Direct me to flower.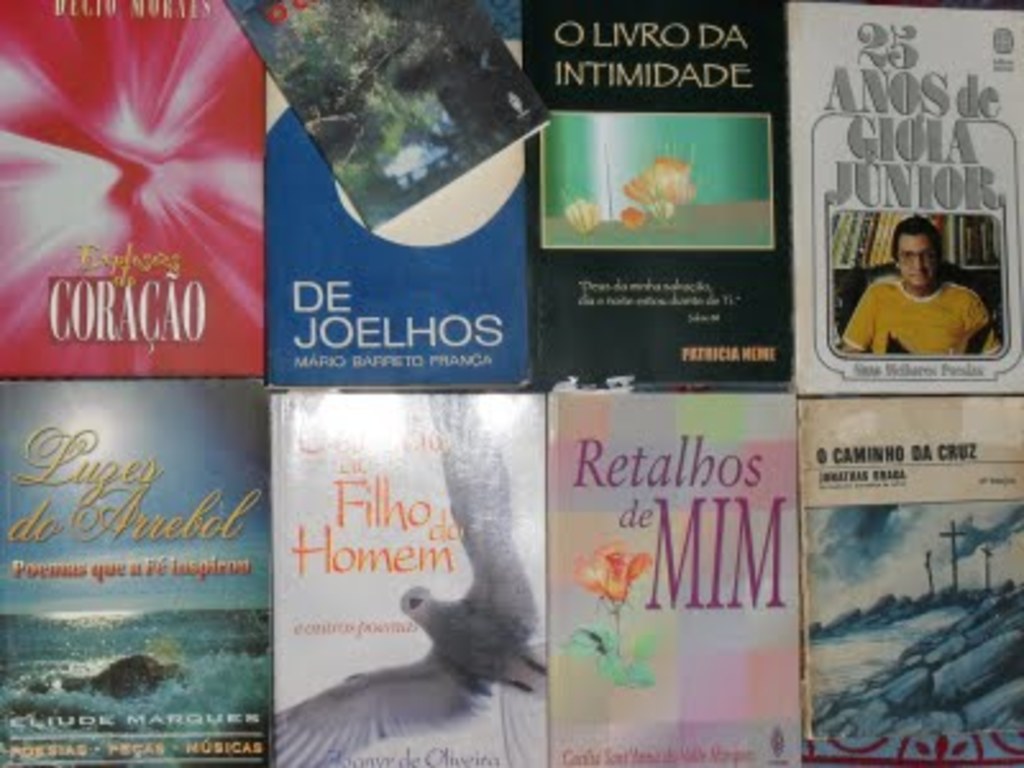
Direction: x1=566 y1=197 x2=602 y2=233.
